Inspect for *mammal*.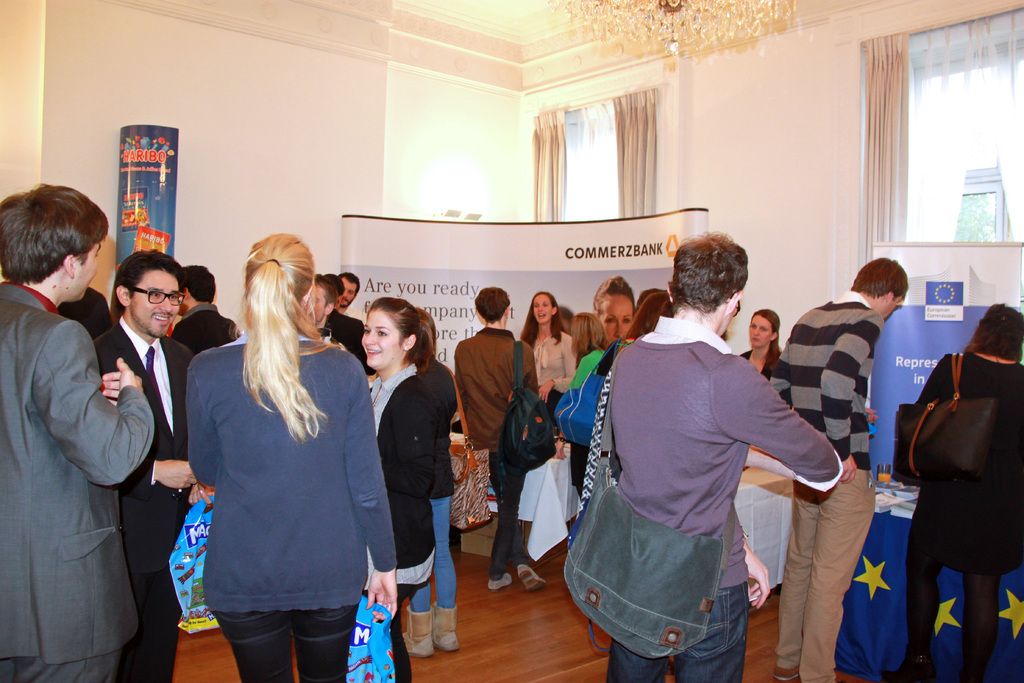
Inspection: 170/262/250/362.
